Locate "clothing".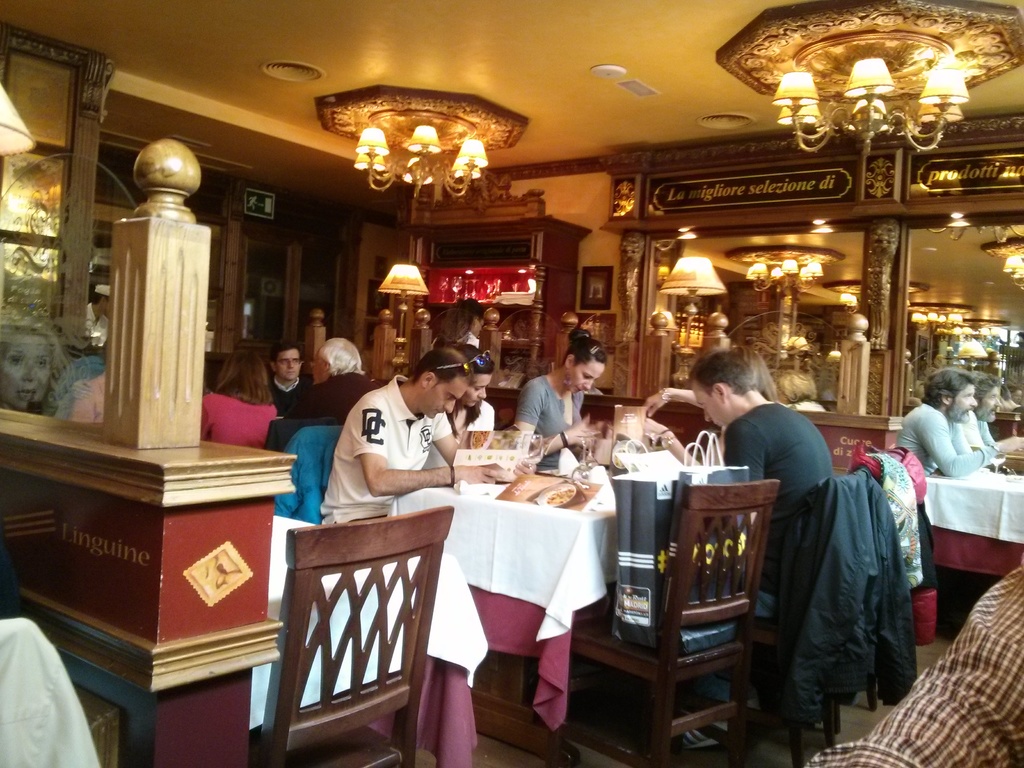
Bounding box: (left=959, top=408, right=994, bottom=450).
